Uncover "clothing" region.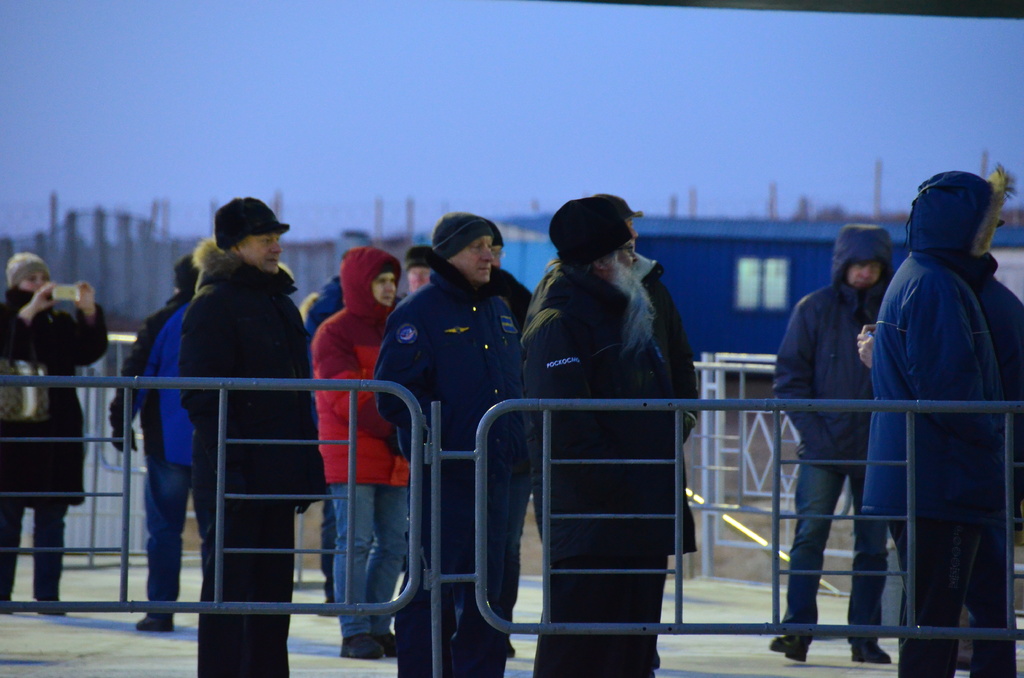
Uncovered: [380, 273, 535, 677].
